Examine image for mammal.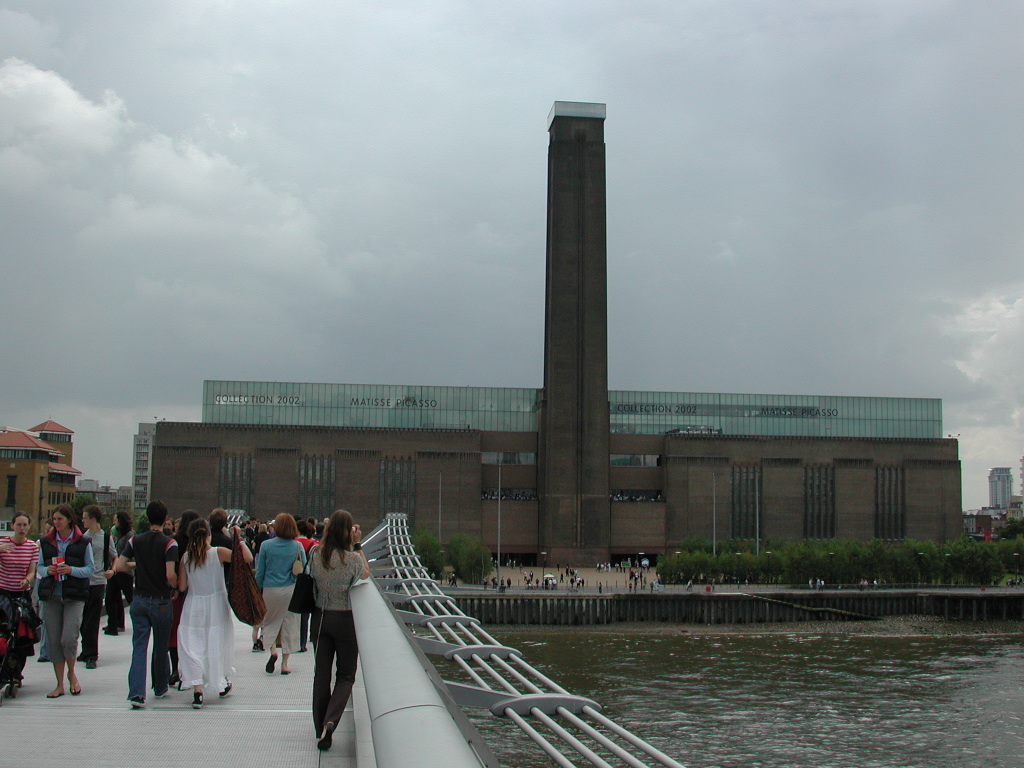
Examination result: [x1=629, y1=572, x2=646, y2=591].
